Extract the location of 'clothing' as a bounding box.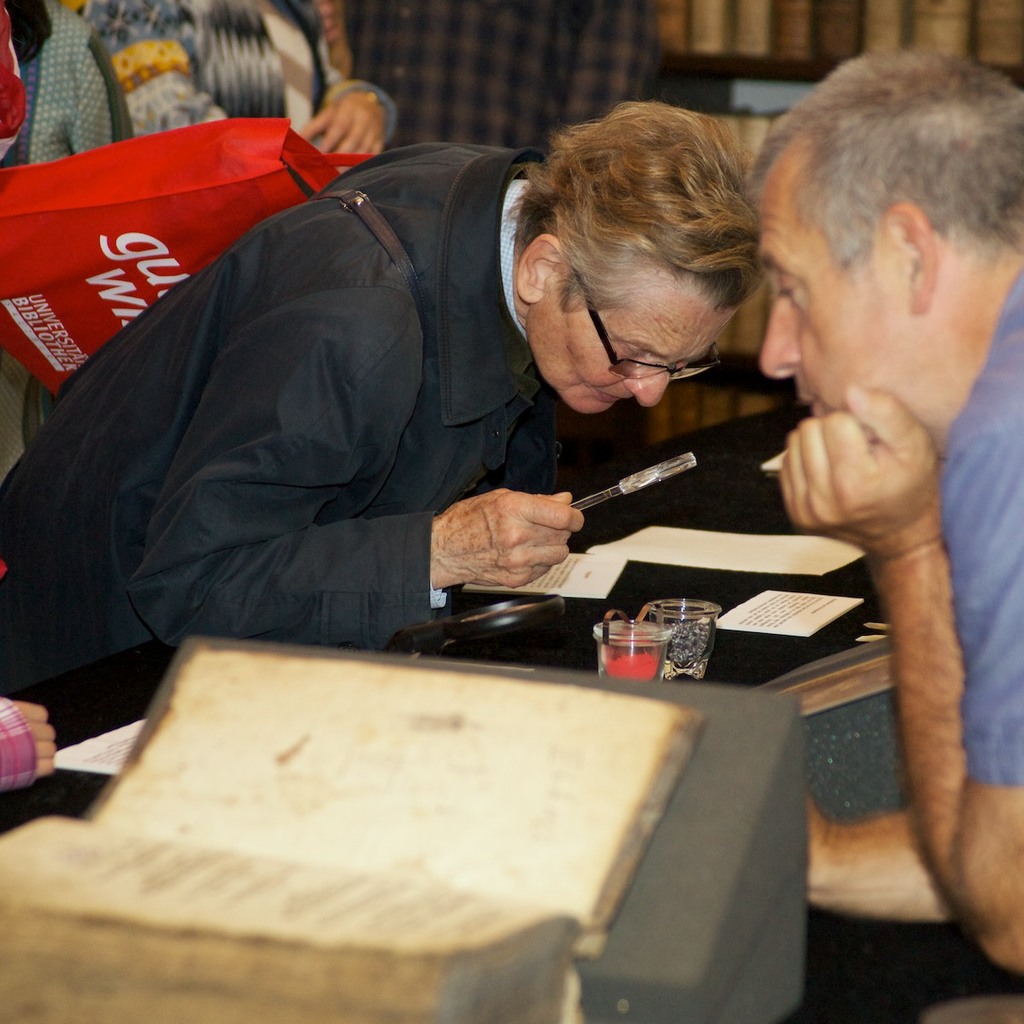
0/694/38/803.
